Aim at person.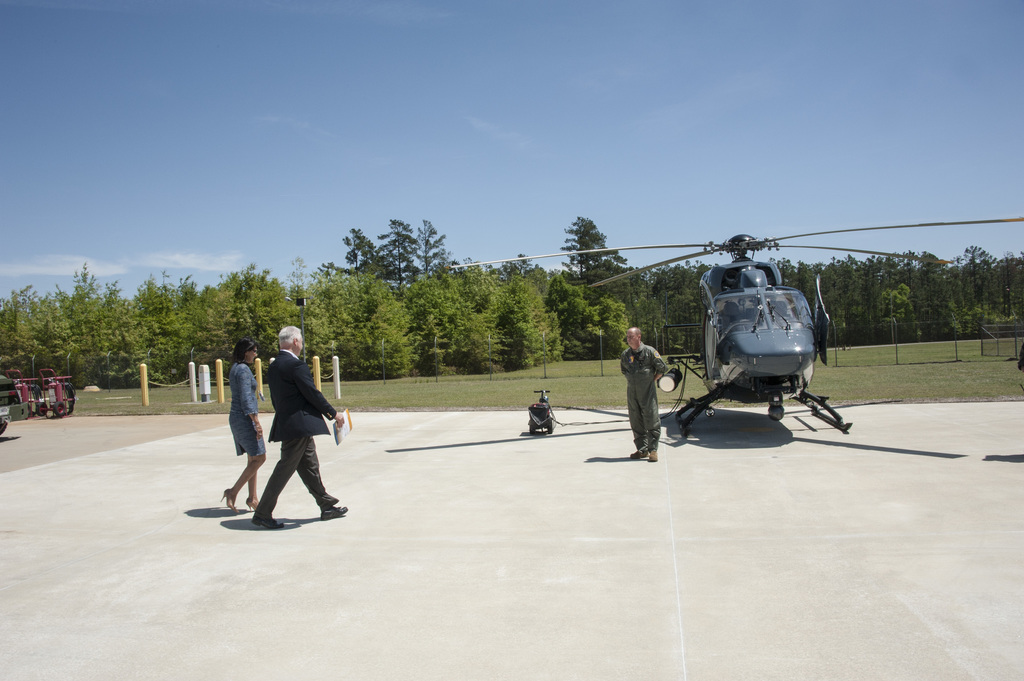
Aimed at 248,324,349,523.
